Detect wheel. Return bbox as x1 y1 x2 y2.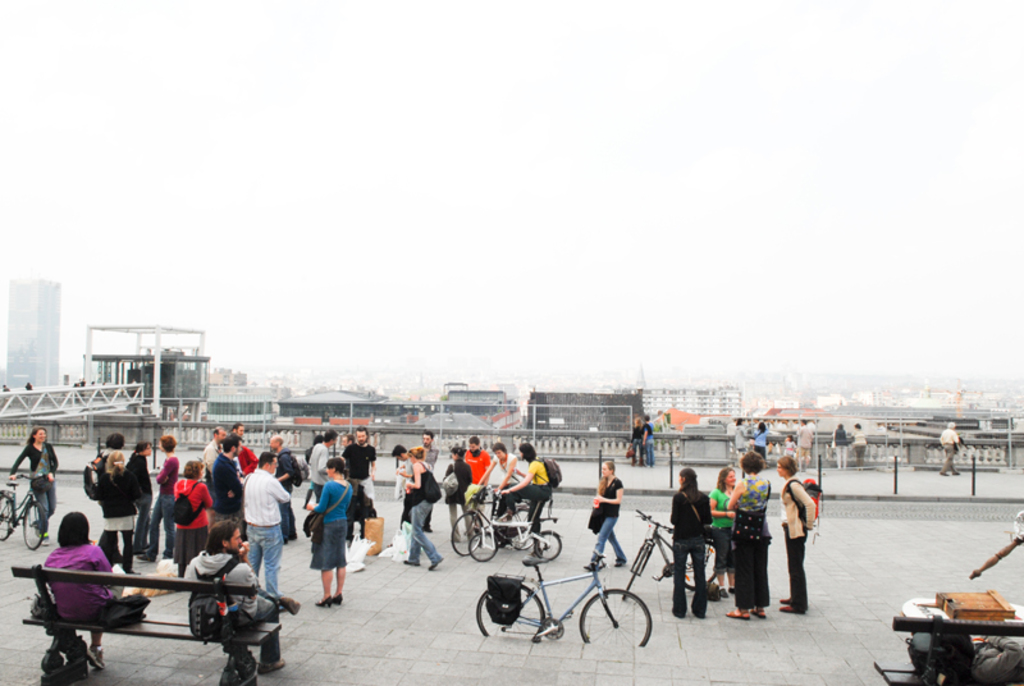
577 587 655 655.
